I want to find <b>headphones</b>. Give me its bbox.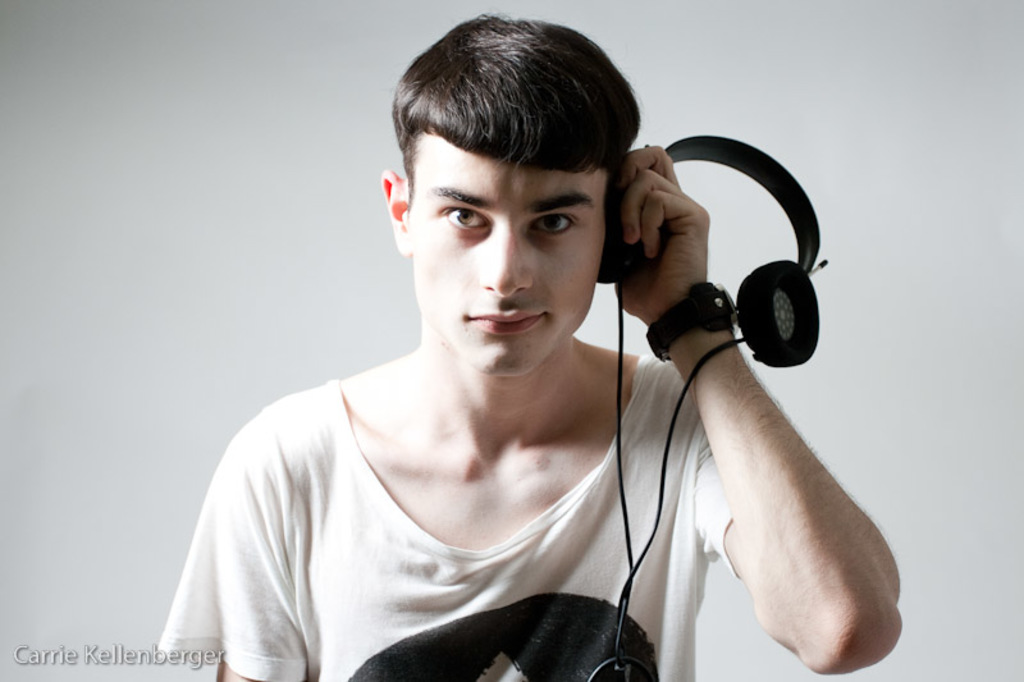
(584,134,844,386).
